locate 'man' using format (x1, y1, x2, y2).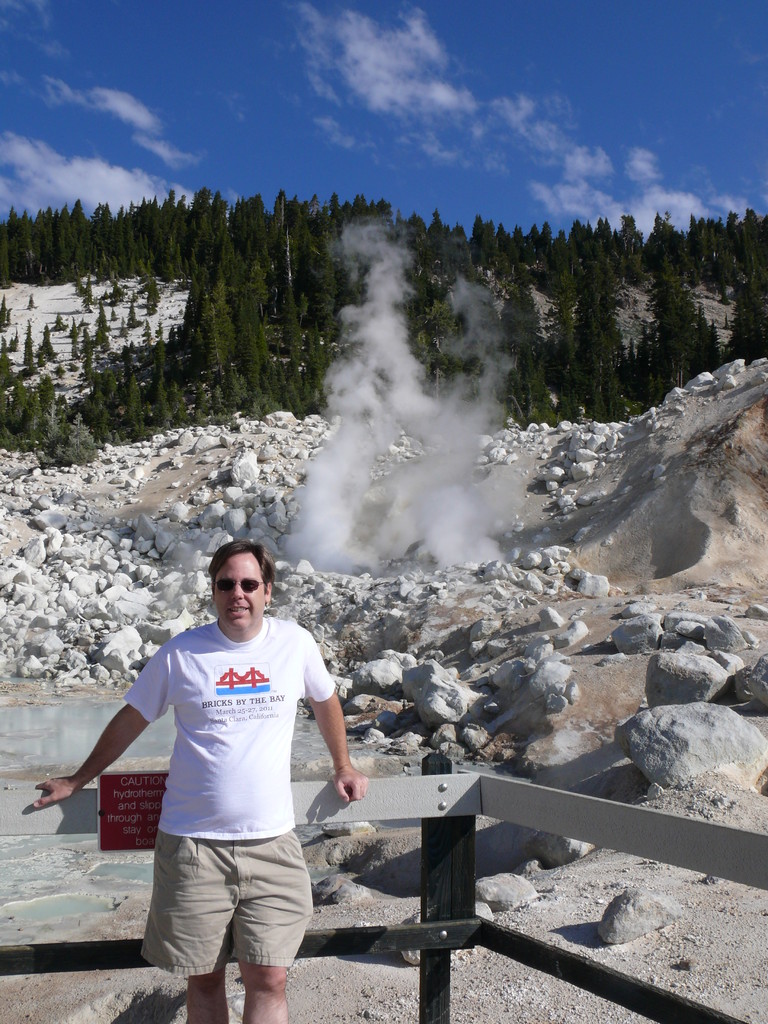
(30, 533, 369, 1023).
